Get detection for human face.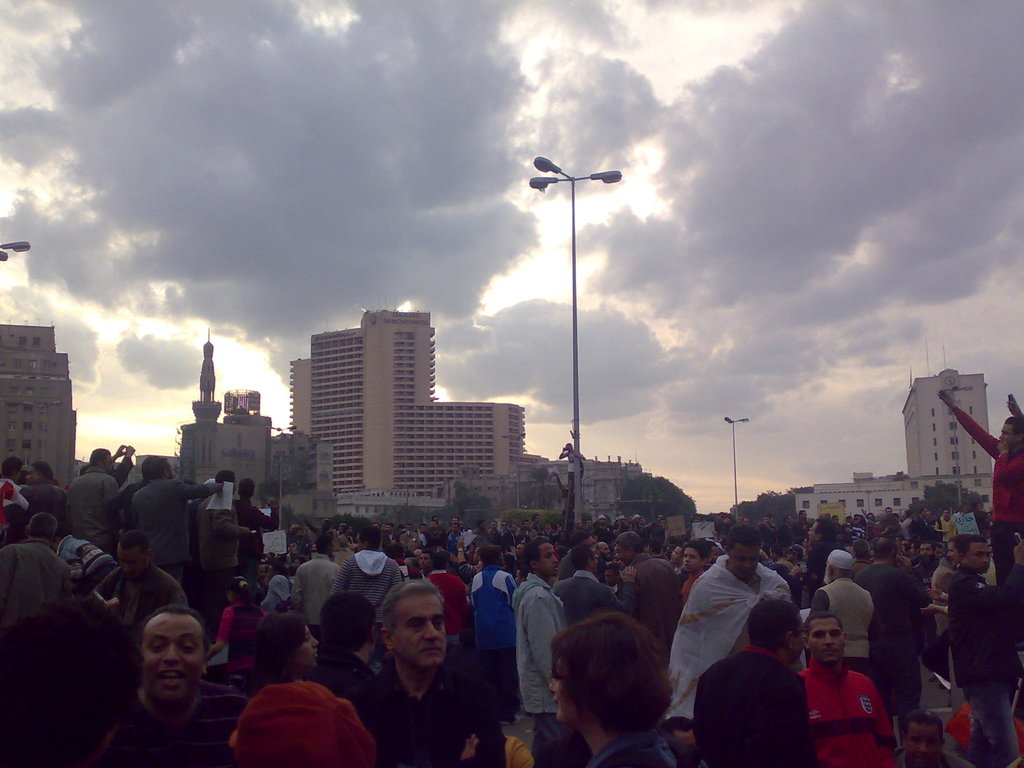
Detection: Rect(681, 549, 702, 569).
